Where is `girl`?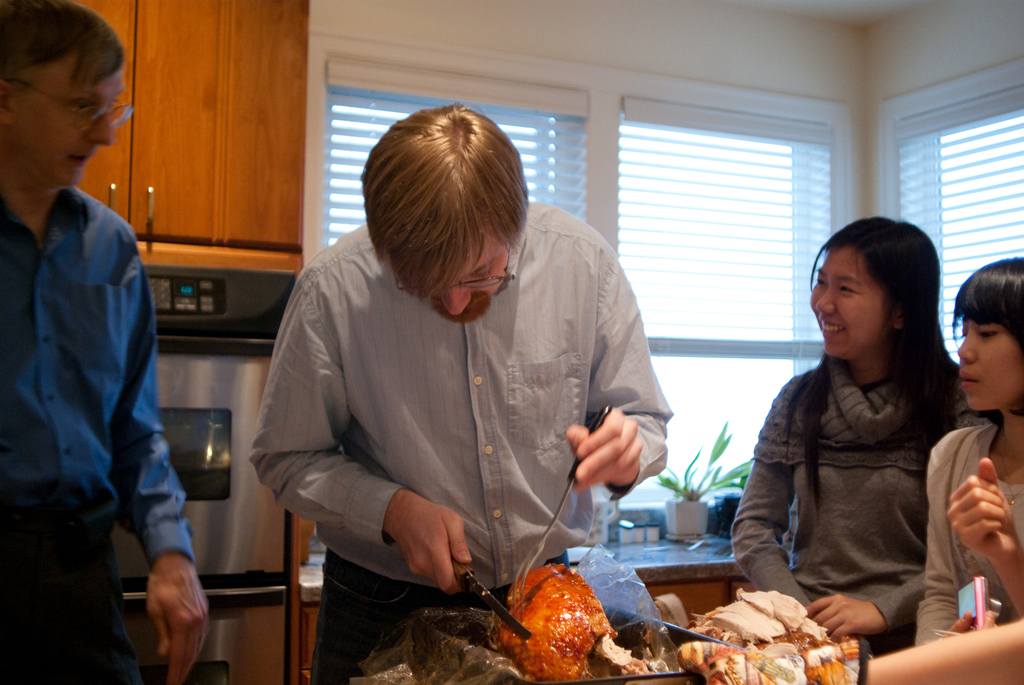
(730, 218, 995, 656).
